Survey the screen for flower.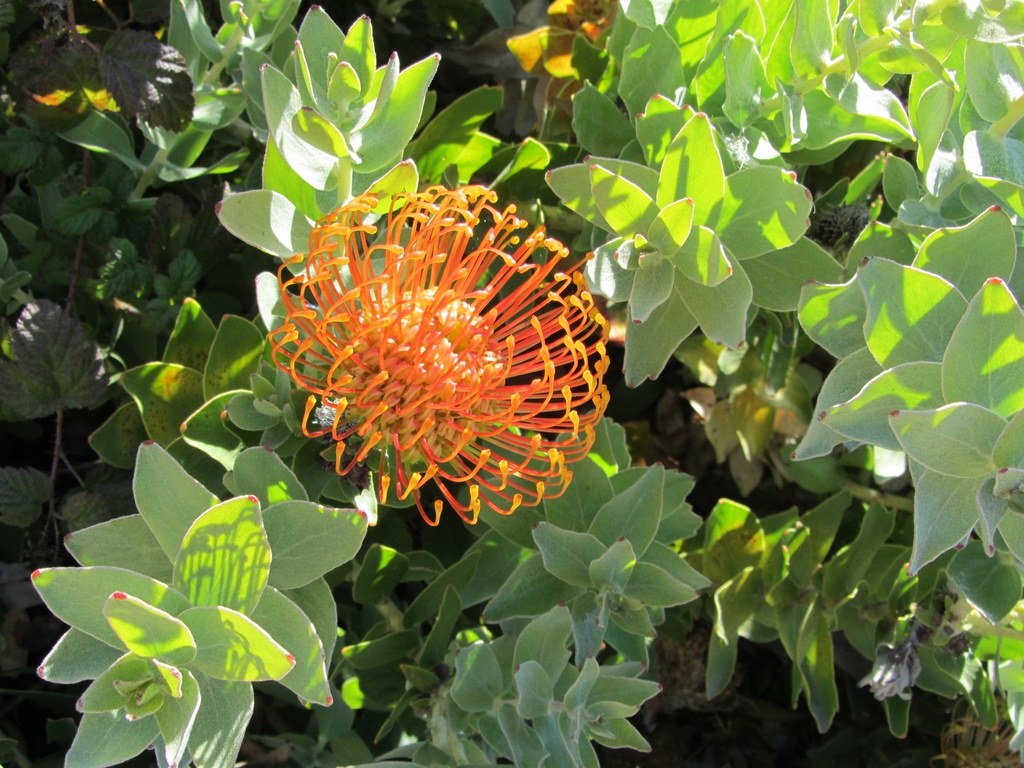
Survey found: [259, 175, 600, 538].
